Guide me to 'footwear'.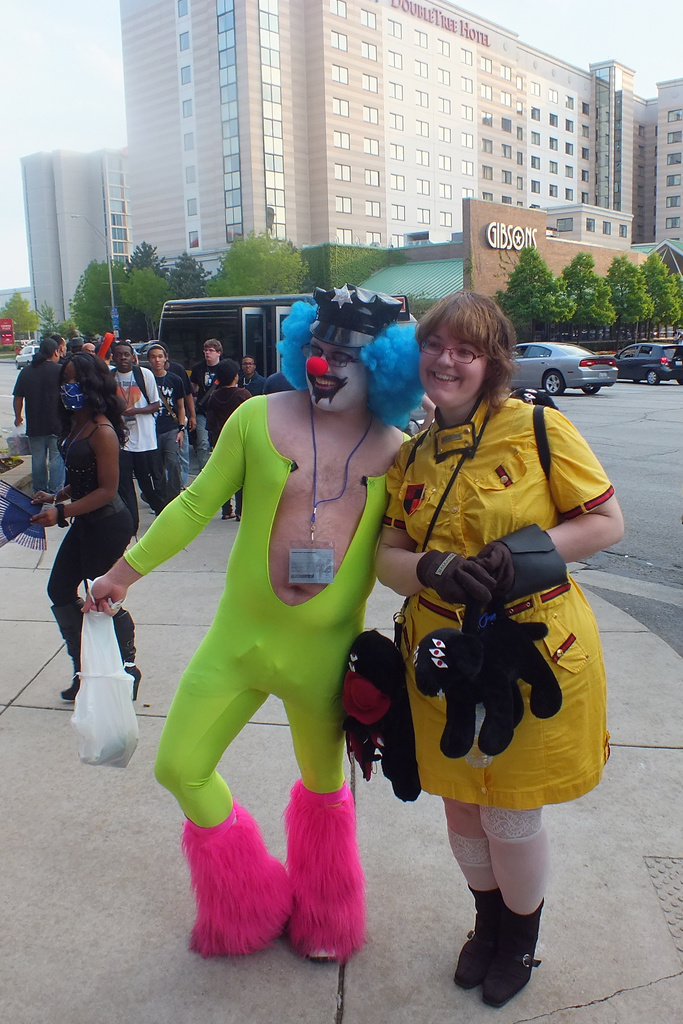
Guidance: {"x1": 224, "y1": 509, "x2": 236, "y2": 520}.
